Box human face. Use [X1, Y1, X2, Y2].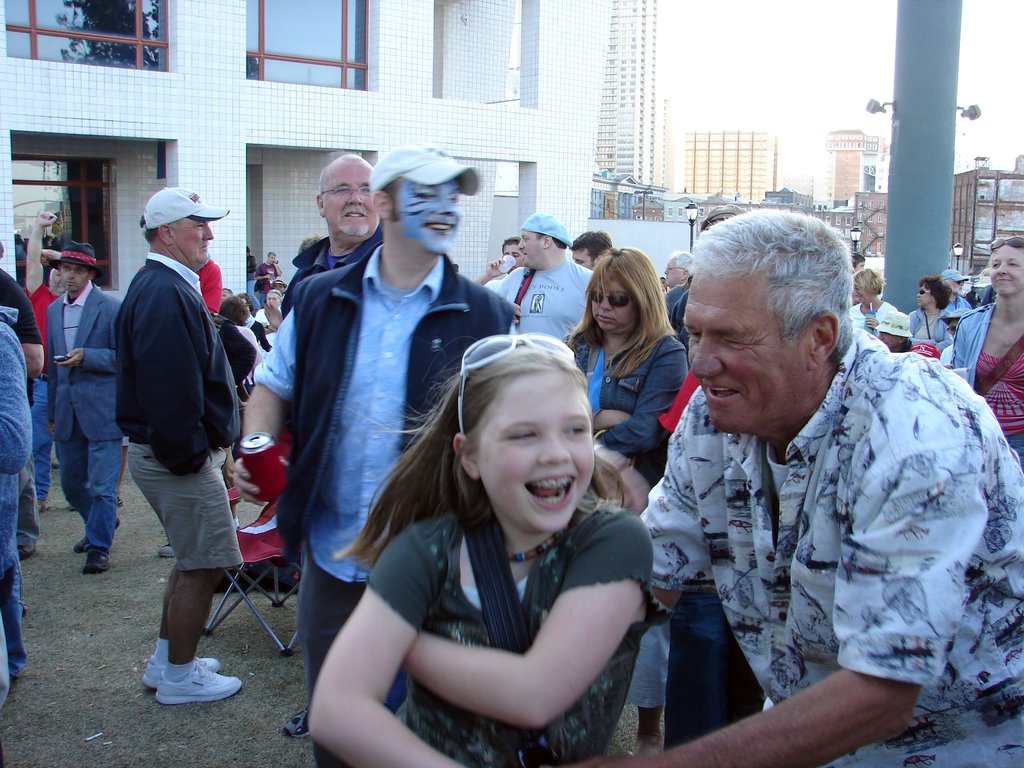
[685, 278, 806, 433].
